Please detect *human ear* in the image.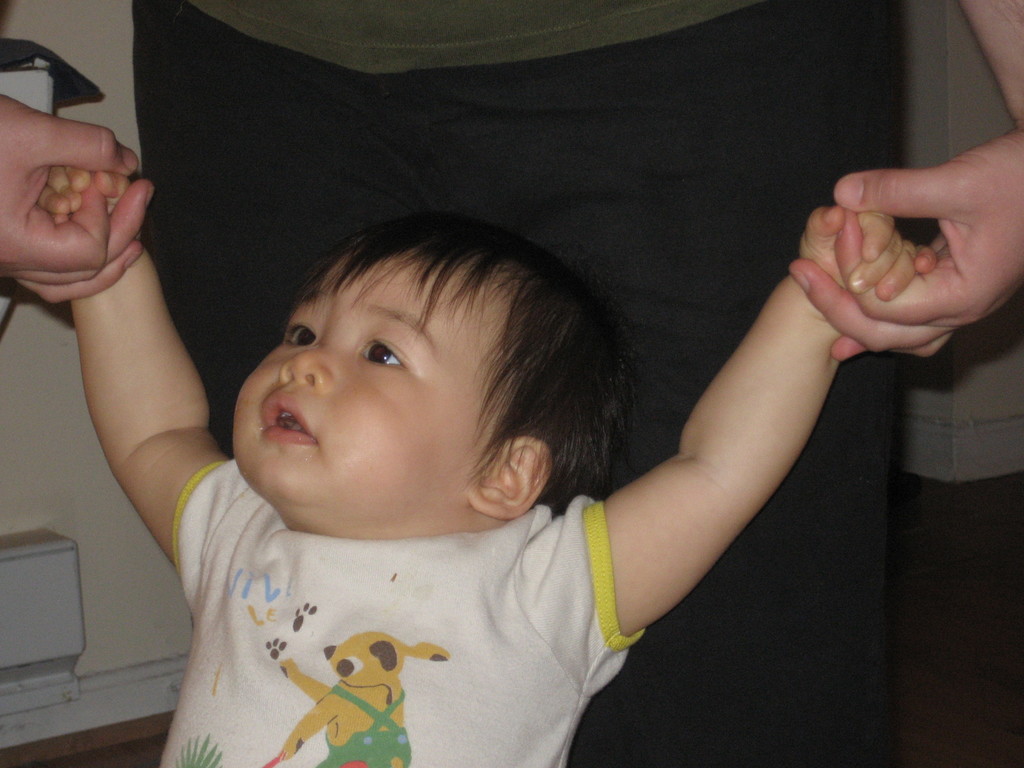
select_region(470, 438, 555, 519).
